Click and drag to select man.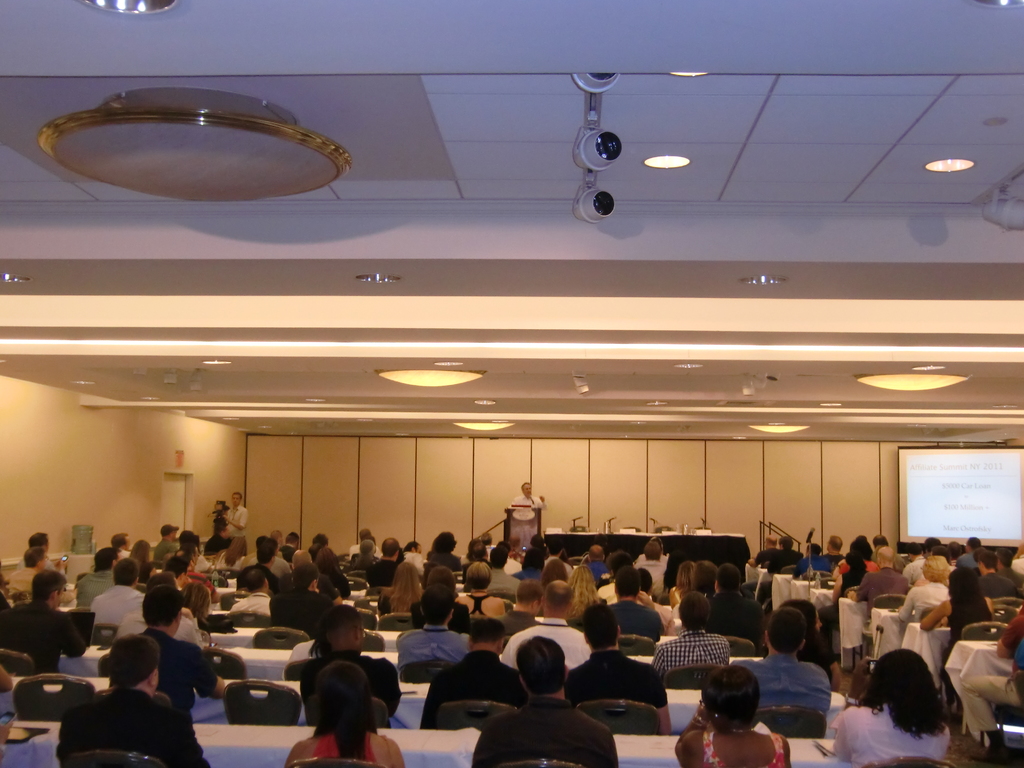
Selection: {"left": 860, "top": 545, "right": 911, "bottom": 612}.
